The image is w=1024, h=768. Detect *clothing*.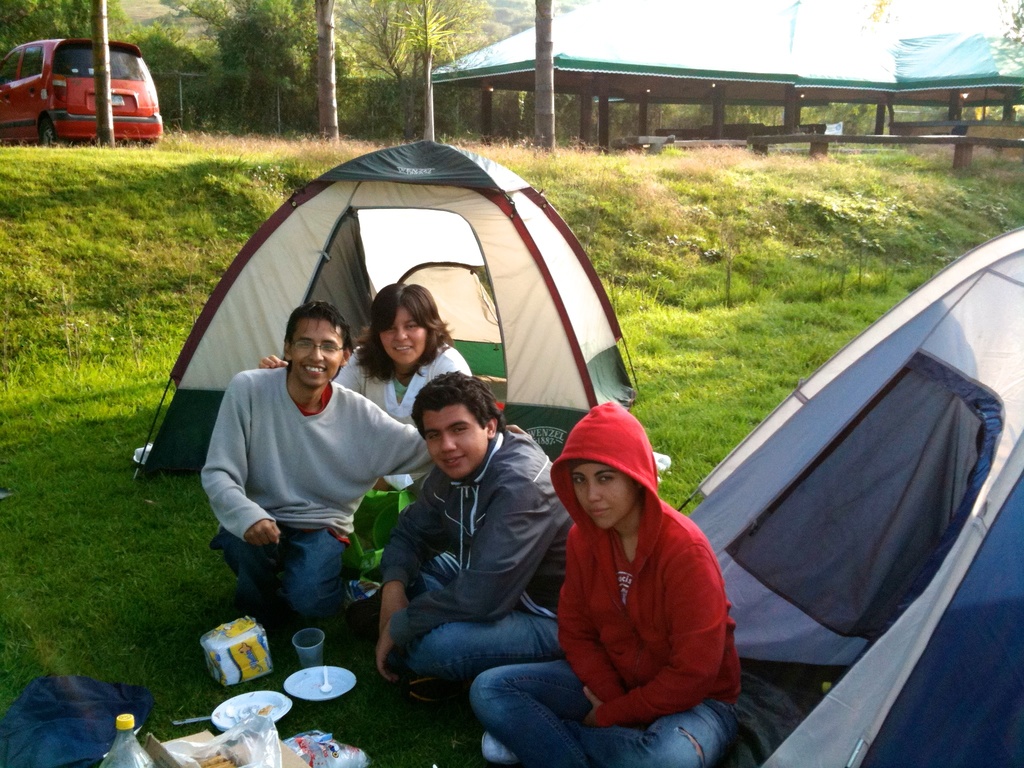
Detection: x1=380 y1=428 x2=574 y2=684.
